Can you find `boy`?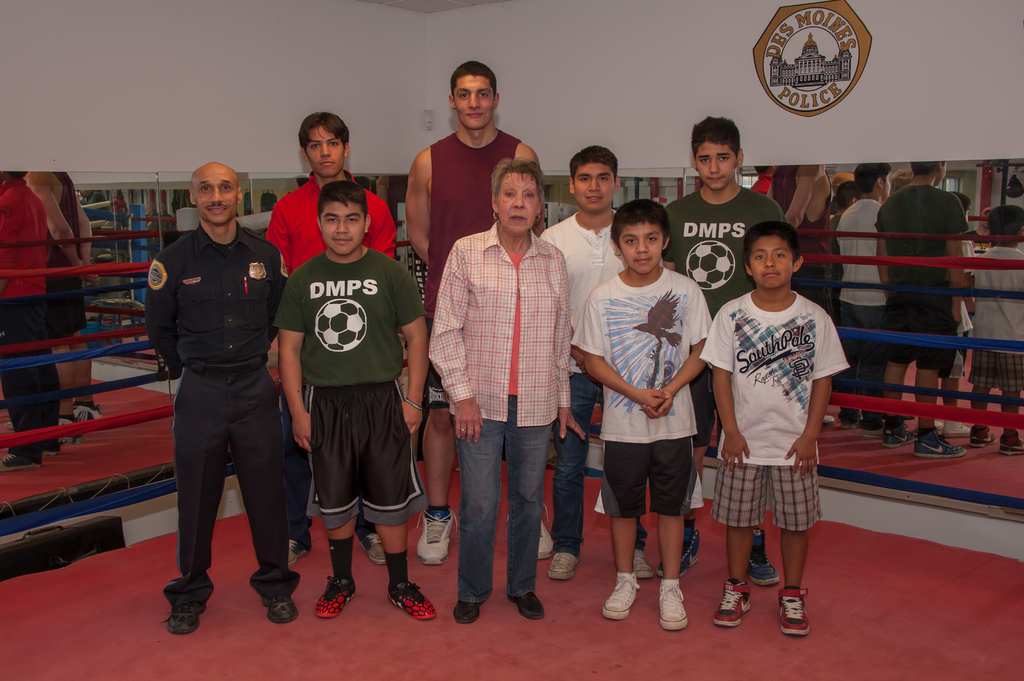
Yes, bounding box: locate(693, 224, 853, 631).
